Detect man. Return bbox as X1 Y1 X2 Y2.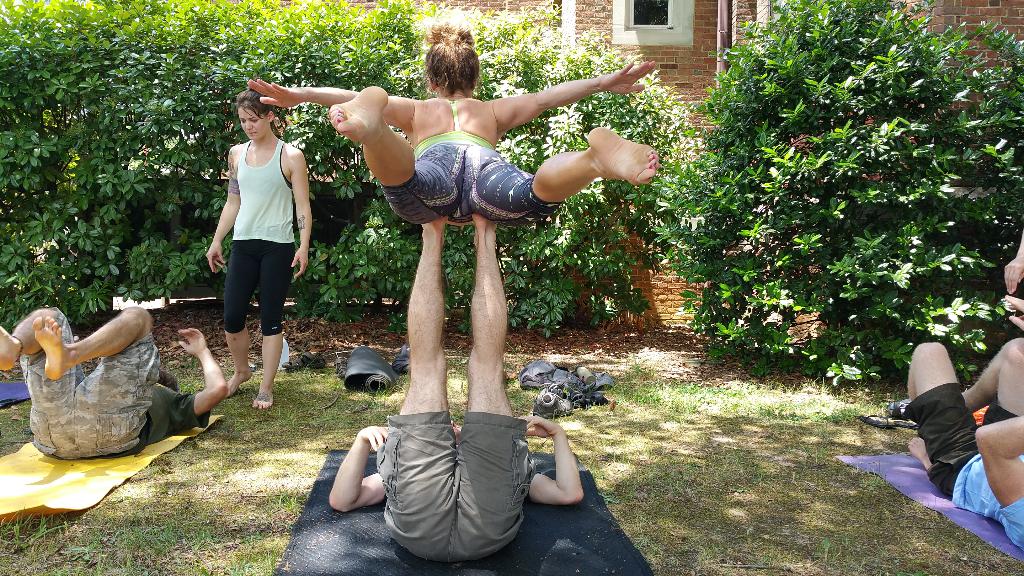
325 211 584 565.
